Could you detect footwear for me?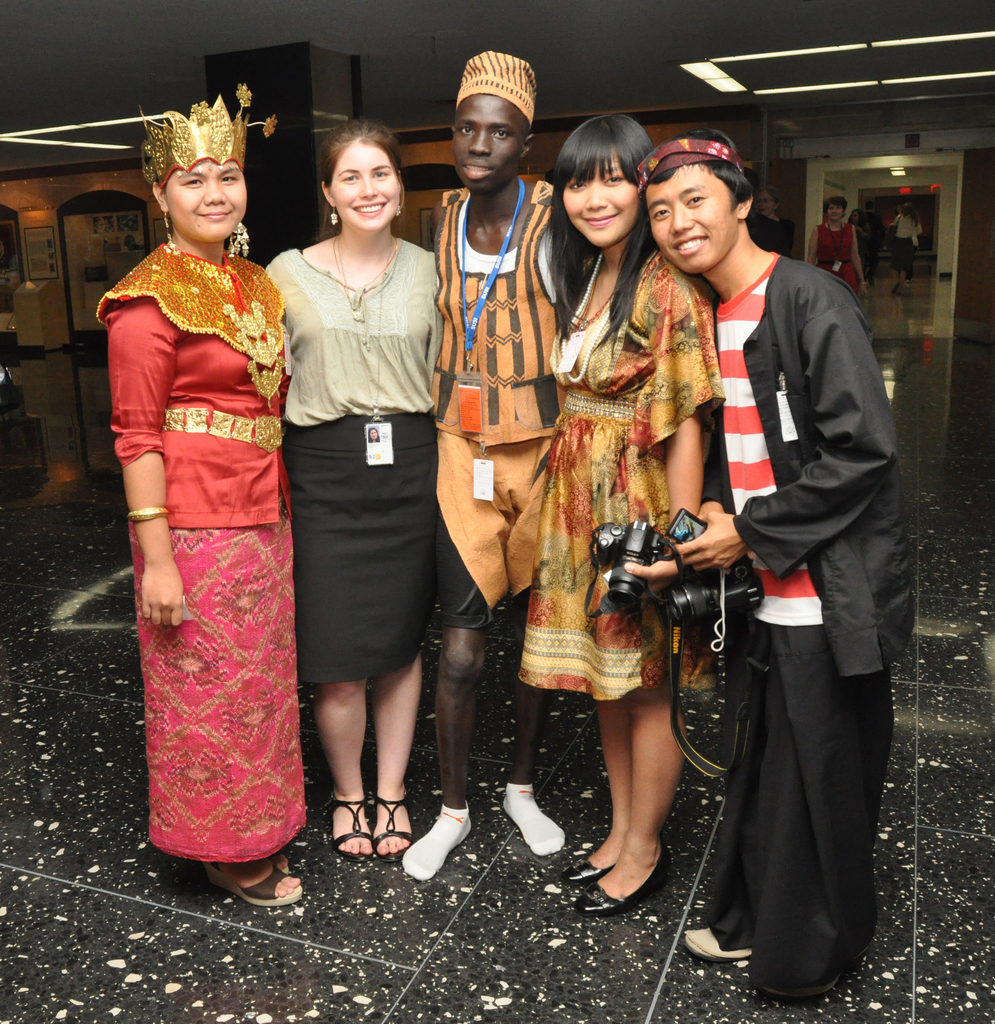
Detection result: crop(675, 931, 752, 970).
